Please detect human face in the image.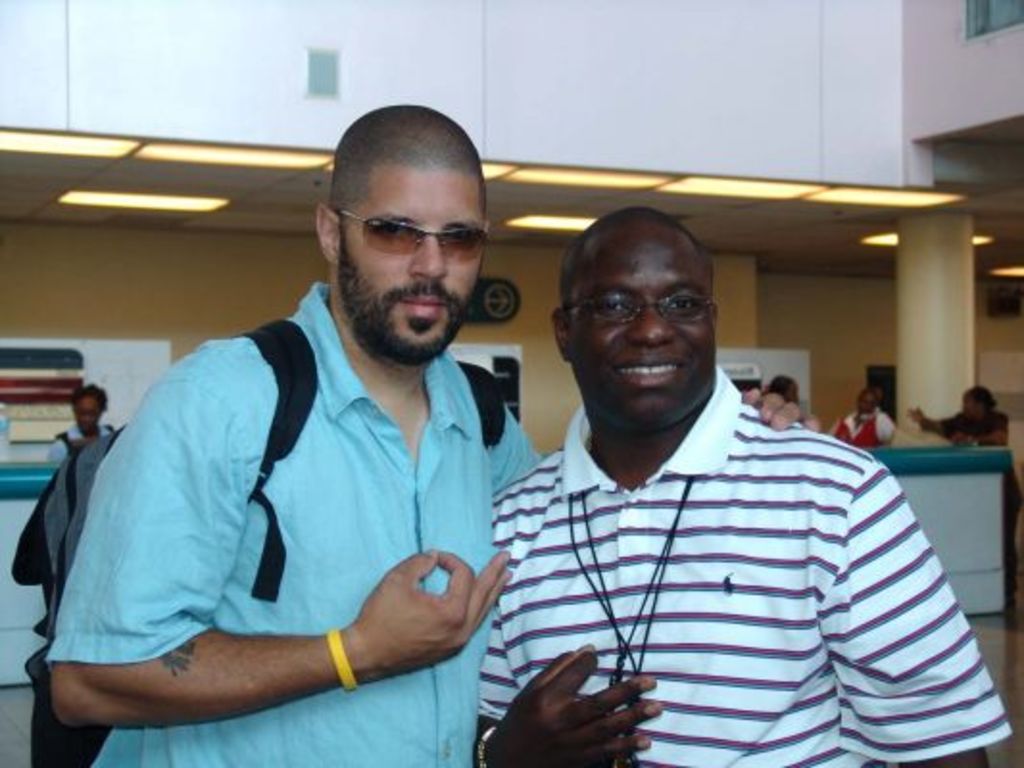
rect(334, 165, 486, 369).
